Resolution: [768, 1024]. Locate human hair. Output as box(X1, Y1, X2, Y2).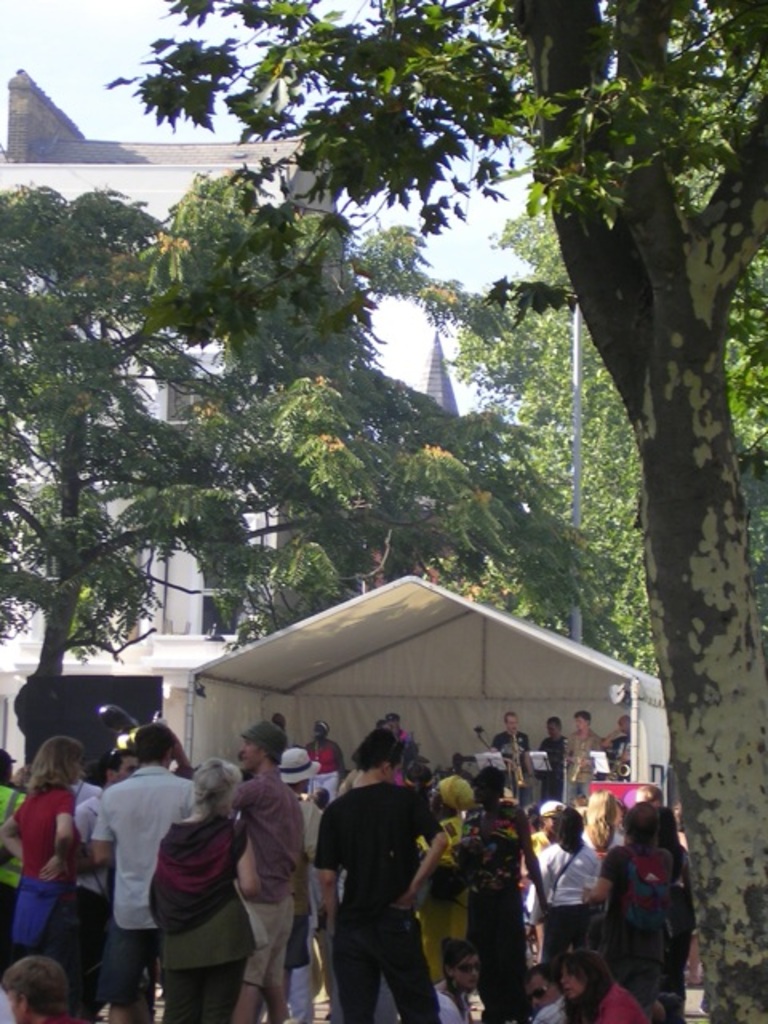
box(554, 808, 582, 858).
